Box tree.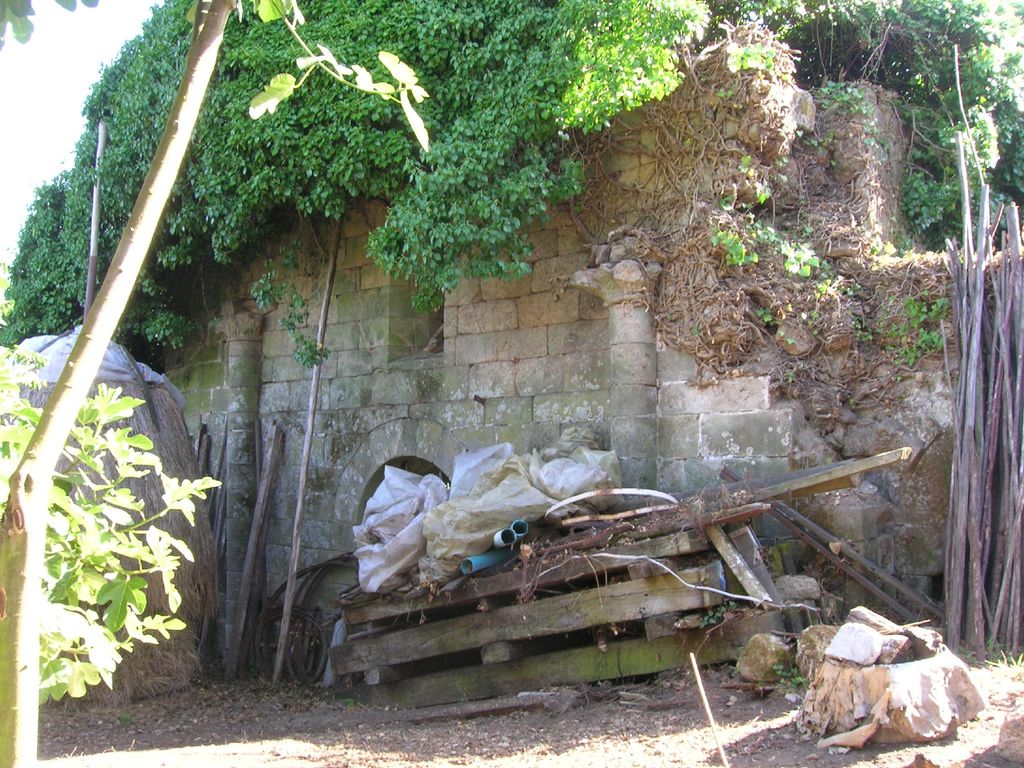
[x1=749, y1=0, x2=1023, y2=213].
